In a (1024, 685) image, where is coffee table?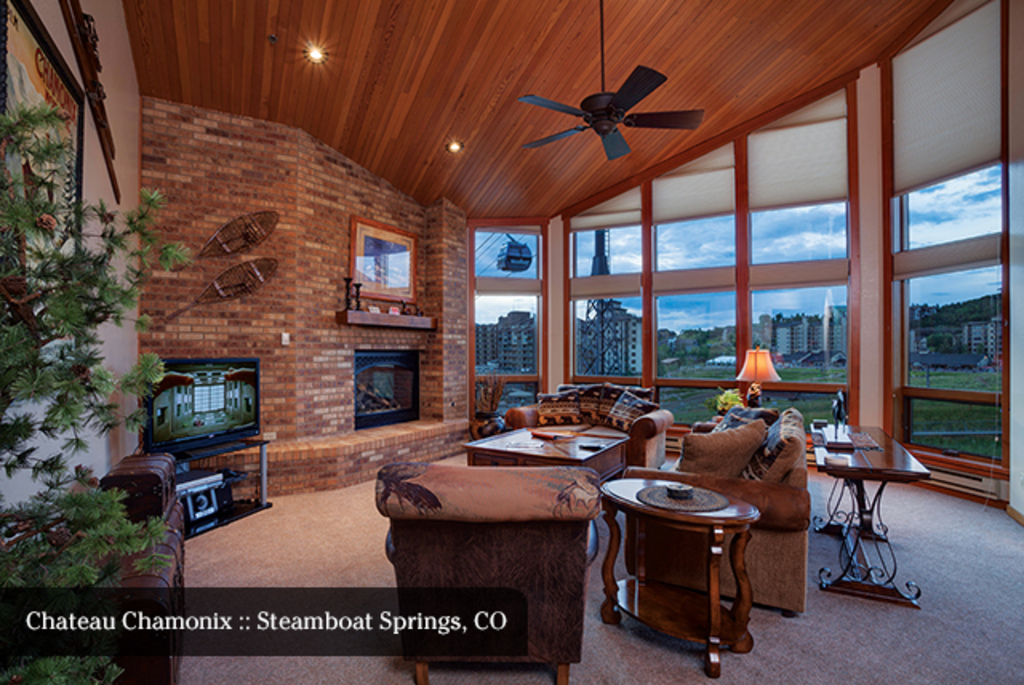
x1=813 y1=423 x2=934 y2=608.
